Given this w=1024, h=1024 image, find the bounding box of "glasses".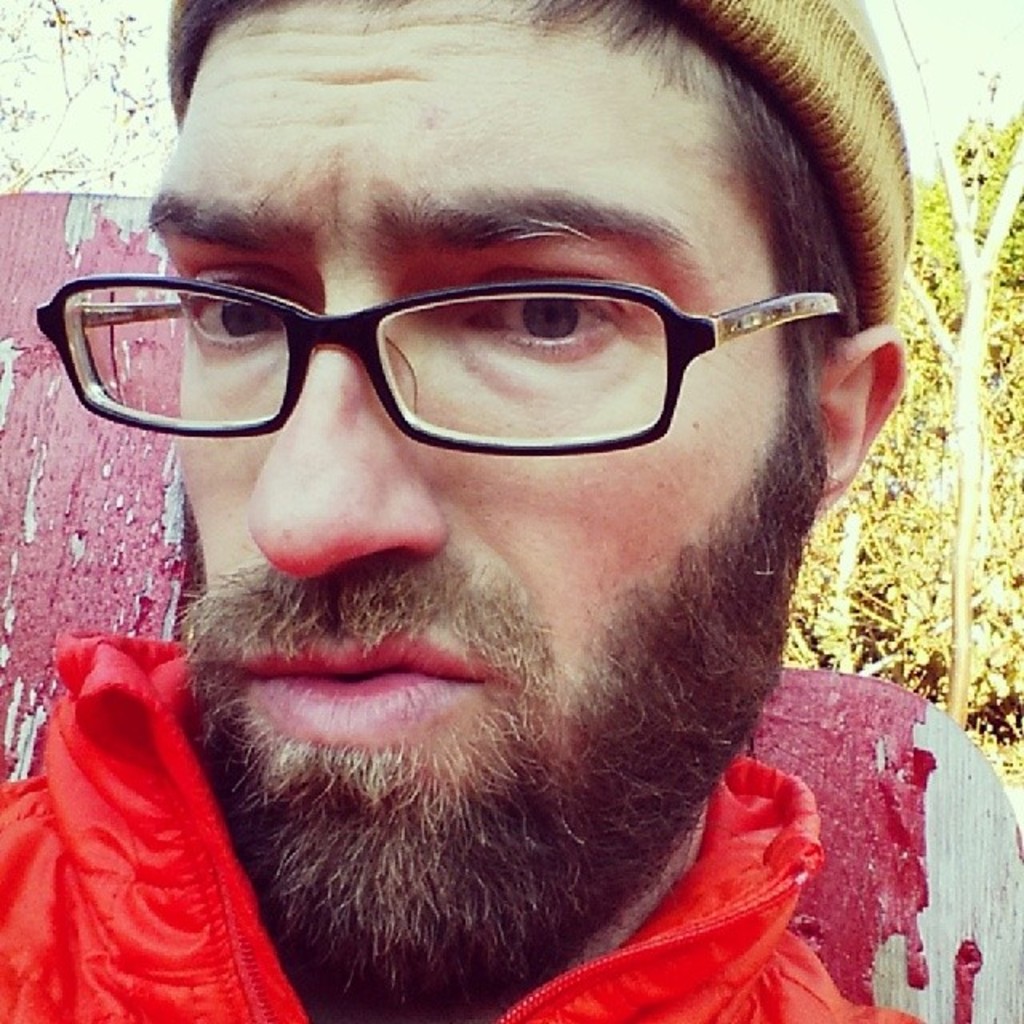
<box>34,267,880,451</box>.
